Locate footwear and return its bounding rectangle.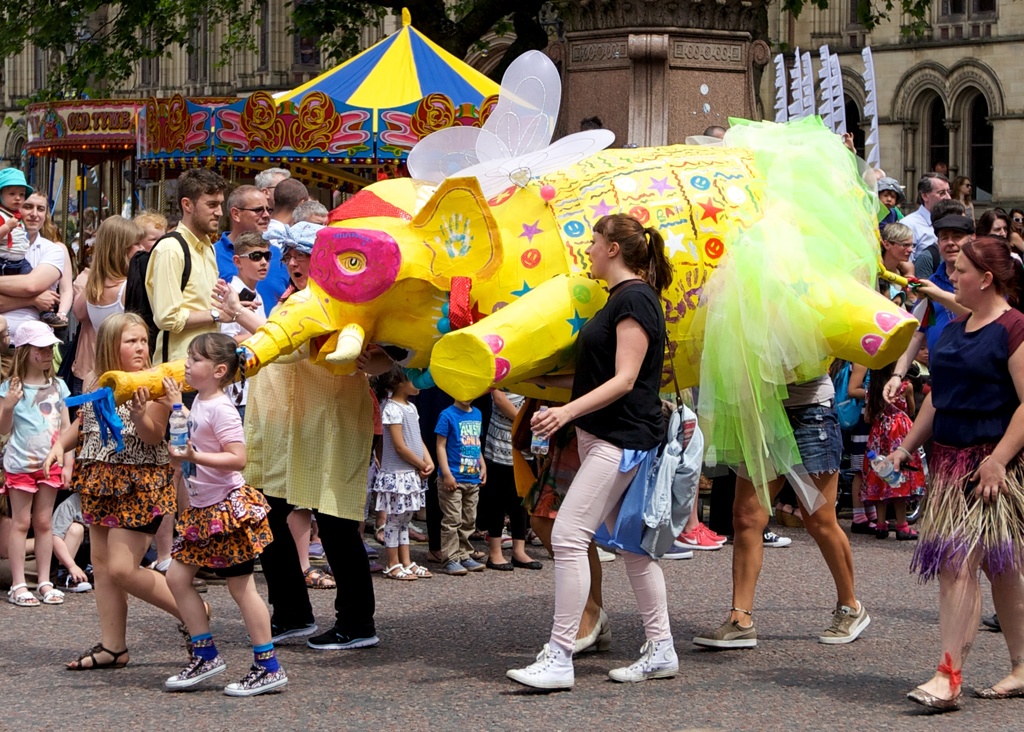
locate(5, 583, 40, 605).
